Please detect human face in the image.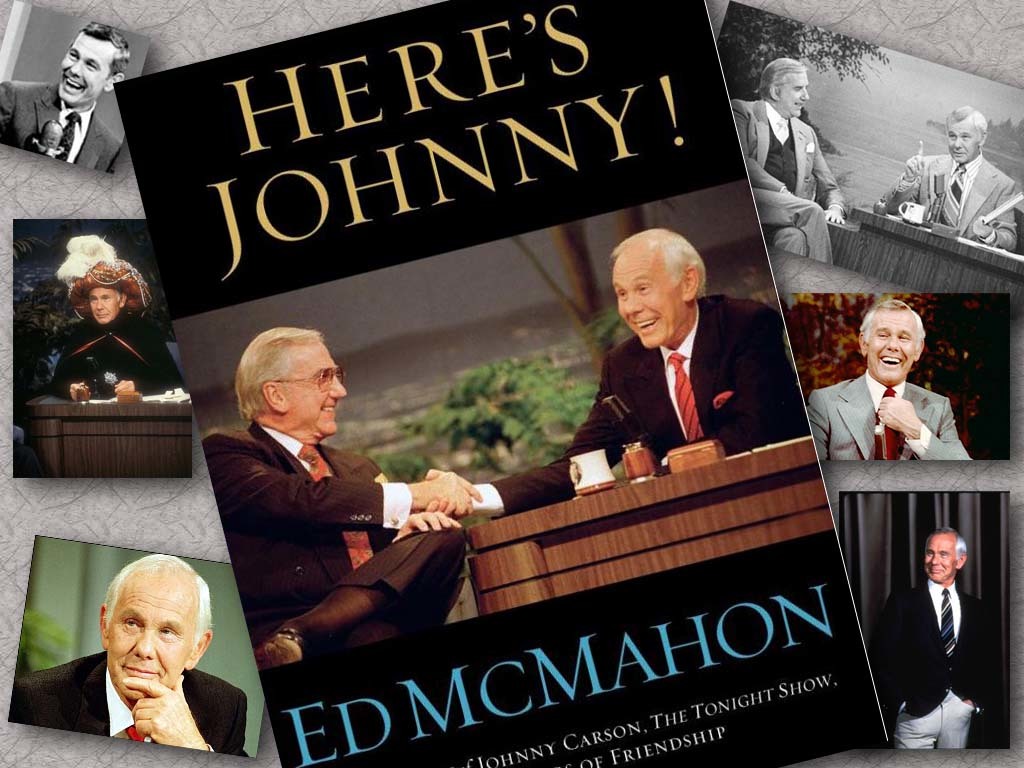
[59,33,107,109].
